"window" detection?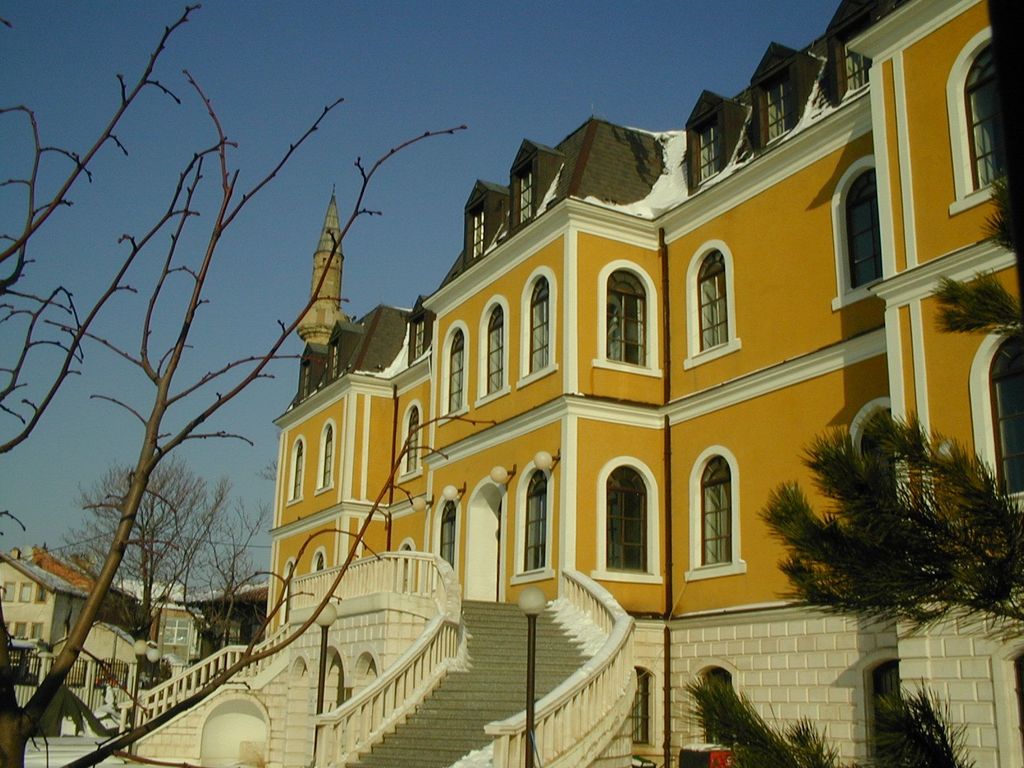
left=520, top=156, right=546, bottom=223
